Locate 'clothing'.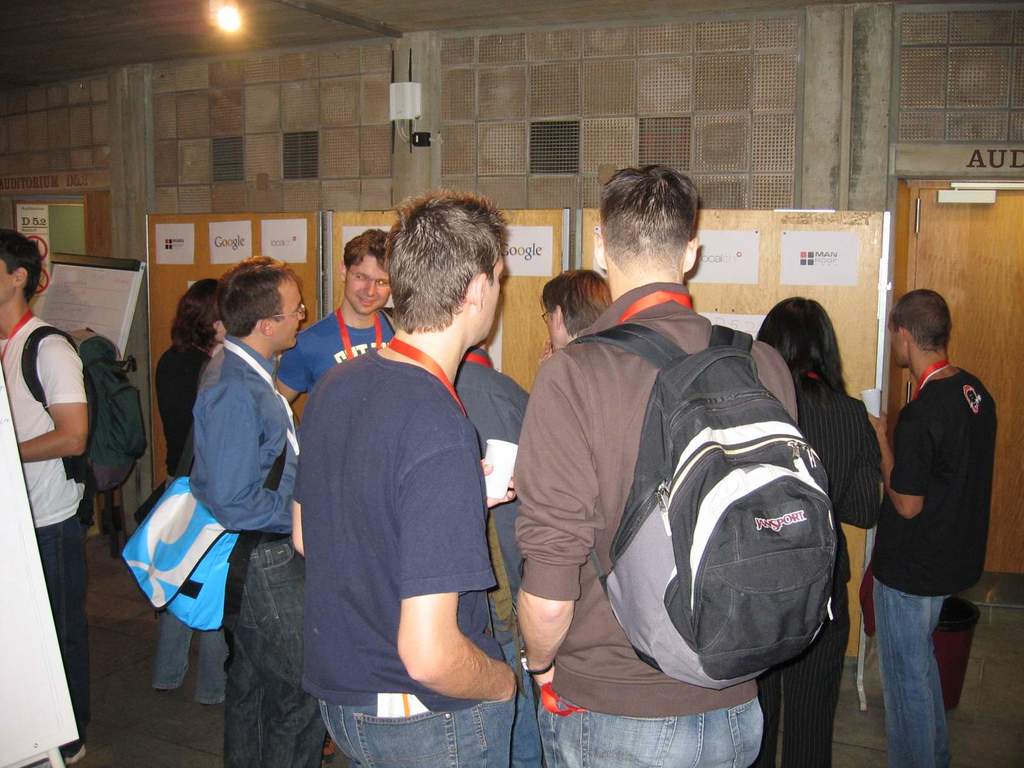
Bounding box: (278,300,396,397).
